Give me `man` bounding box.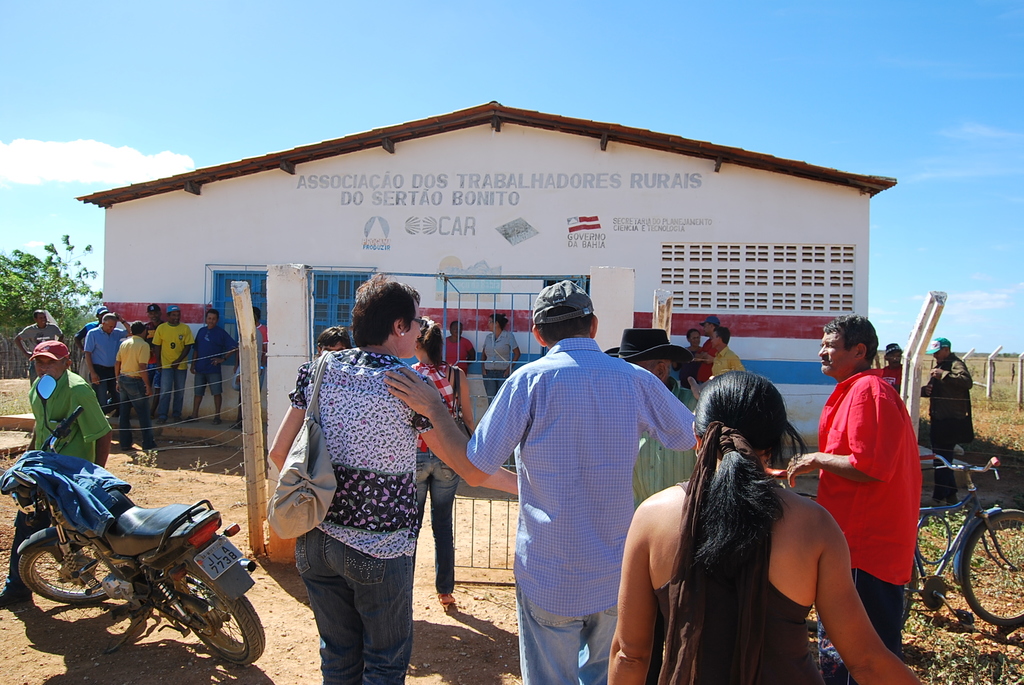
region(920, 341, 973, 502).
